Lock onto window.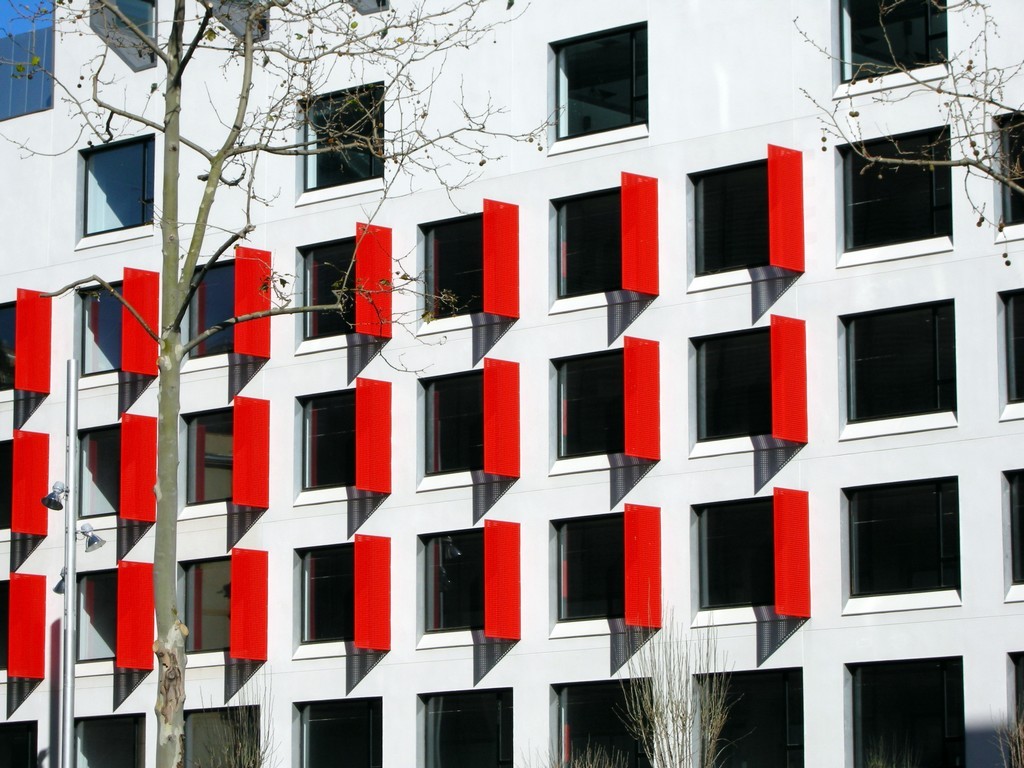
Locked: 418, 221, 486, 321.
